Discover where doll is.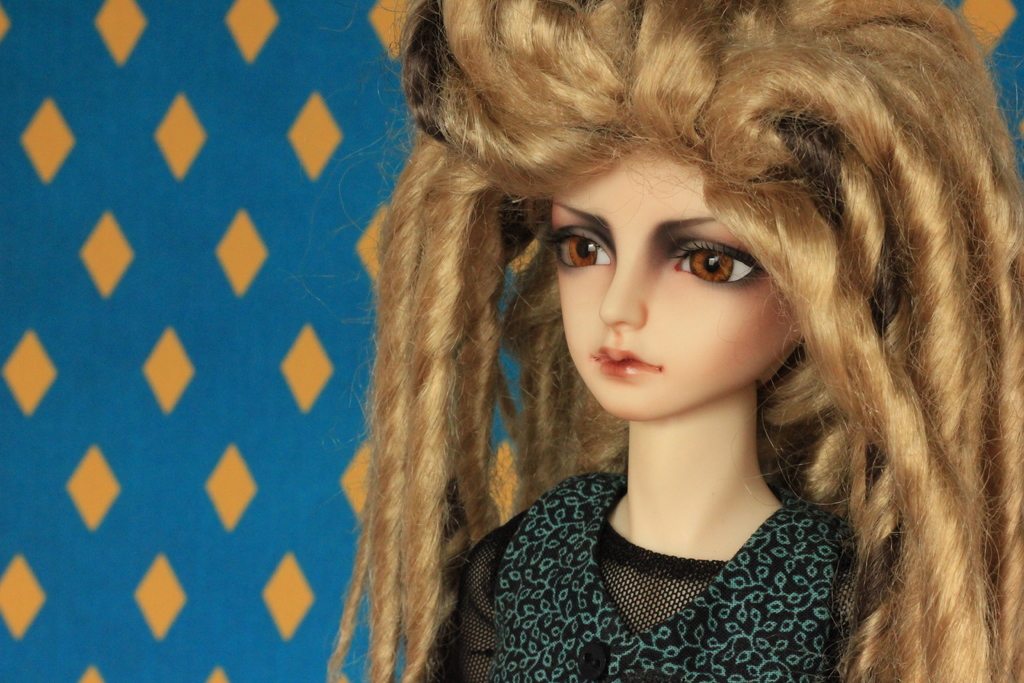
Discovered at box=[316, 0, 1023, 655].
